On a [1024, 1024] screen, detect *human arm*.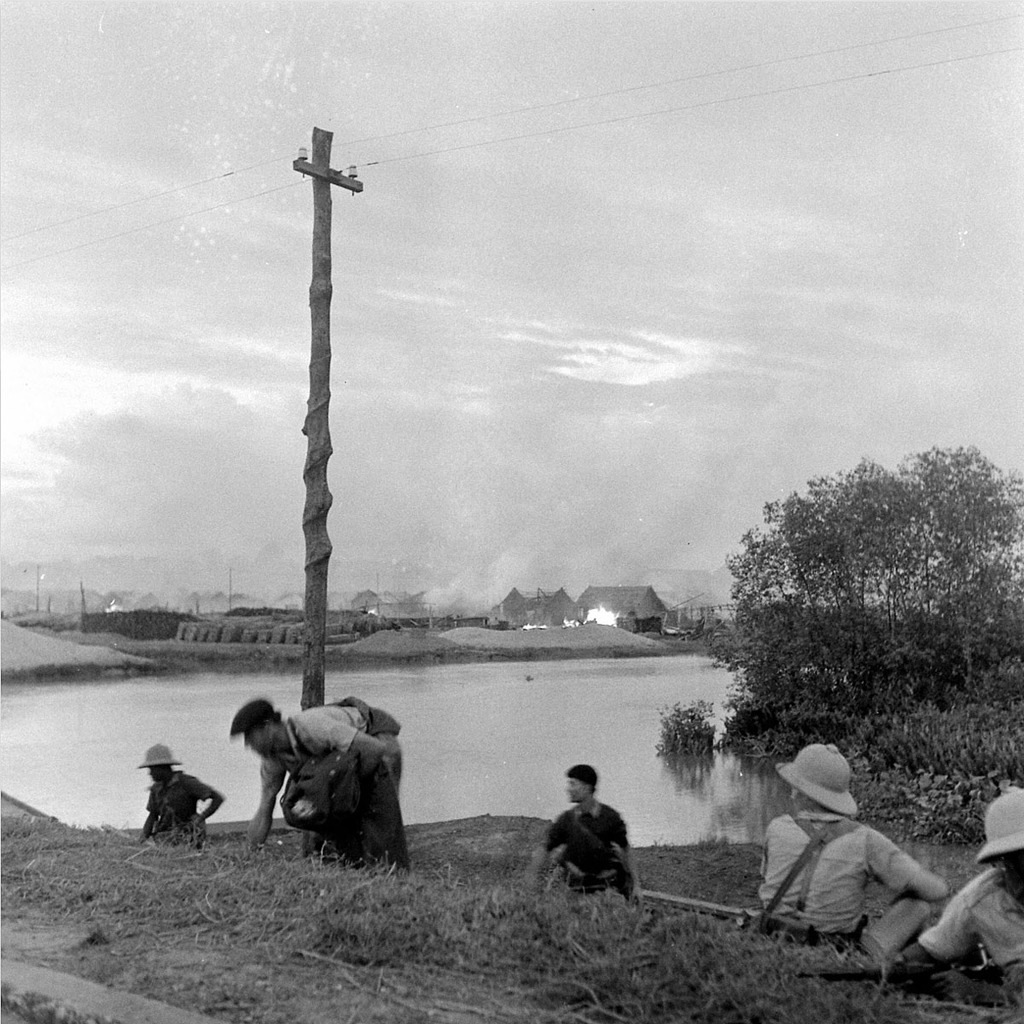
<region>136, 775, 157, 841</region>.
